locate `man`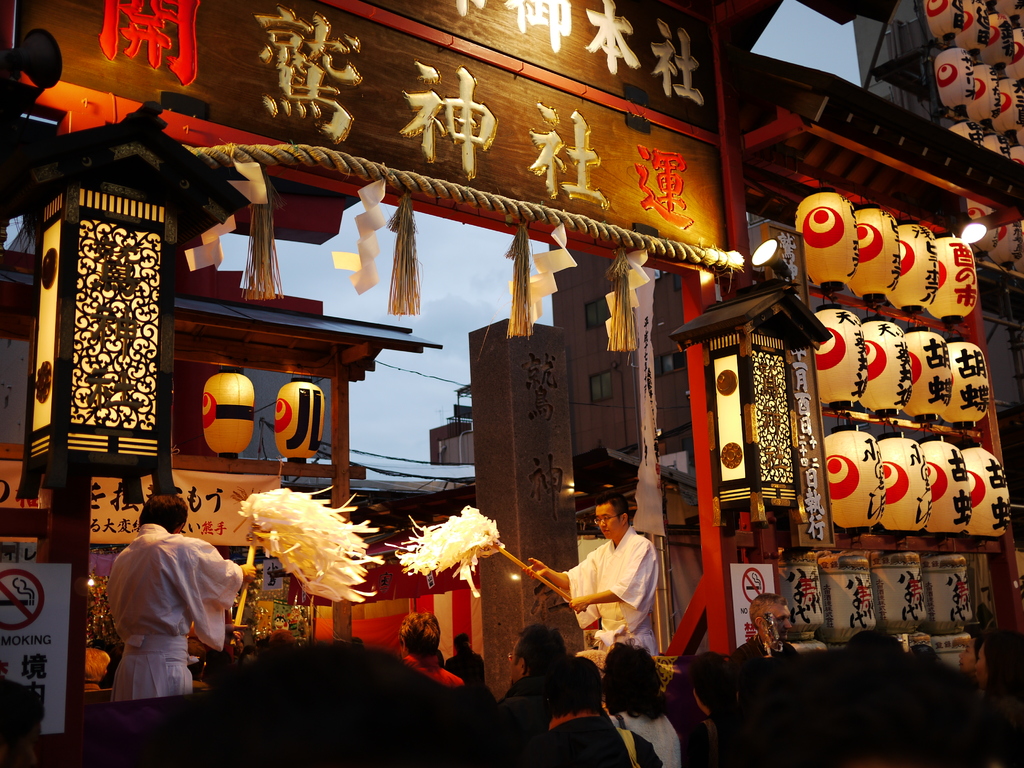
99/503/250/729
